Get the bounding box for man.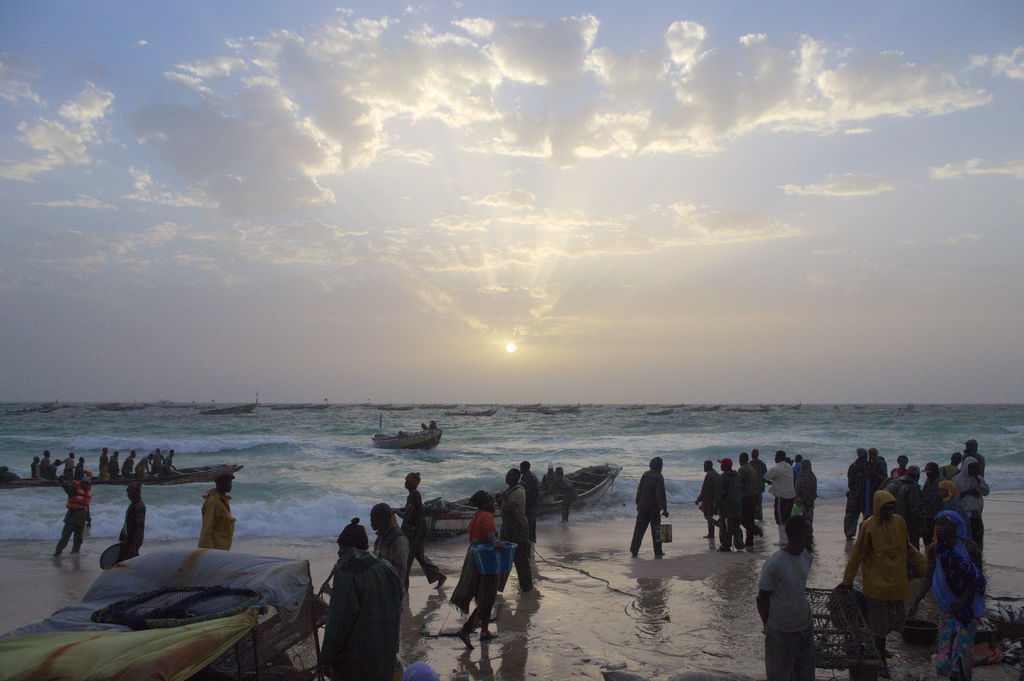
locate(748, 447, 766, 521).
